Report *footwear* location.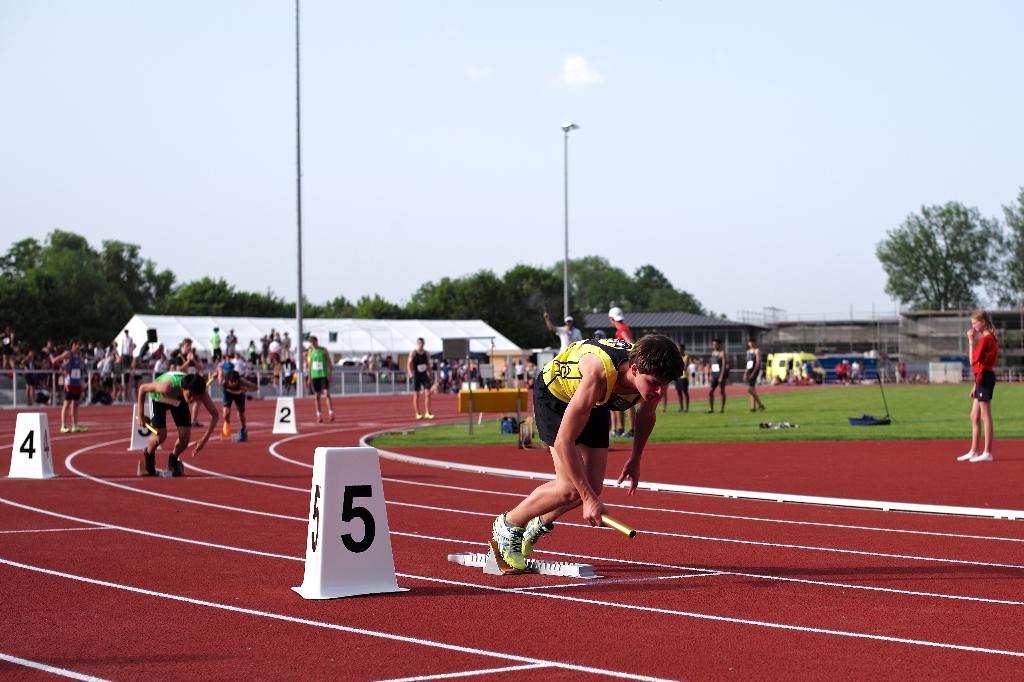
Report: 702:405:713:416.
